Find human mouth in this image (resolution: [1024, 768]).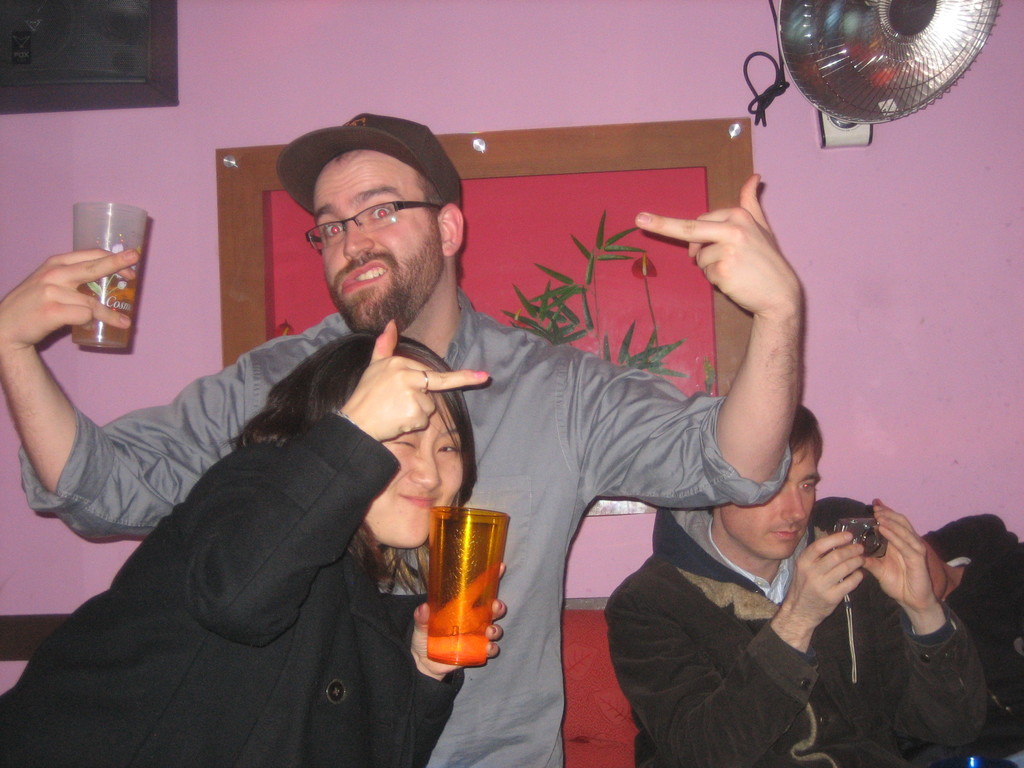
{"left": 341, "top": 261, "right": 387, "bottom": 291}.
